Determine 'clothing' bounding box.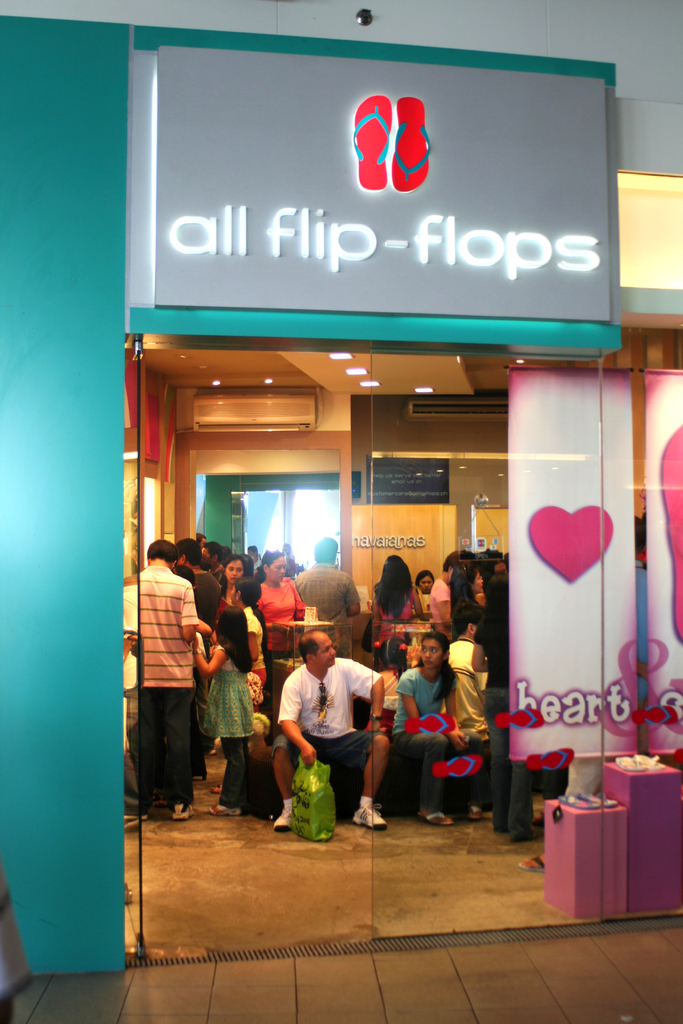
Determined: pyautogui.locateOnScreen(193, 563, 230, 609).
